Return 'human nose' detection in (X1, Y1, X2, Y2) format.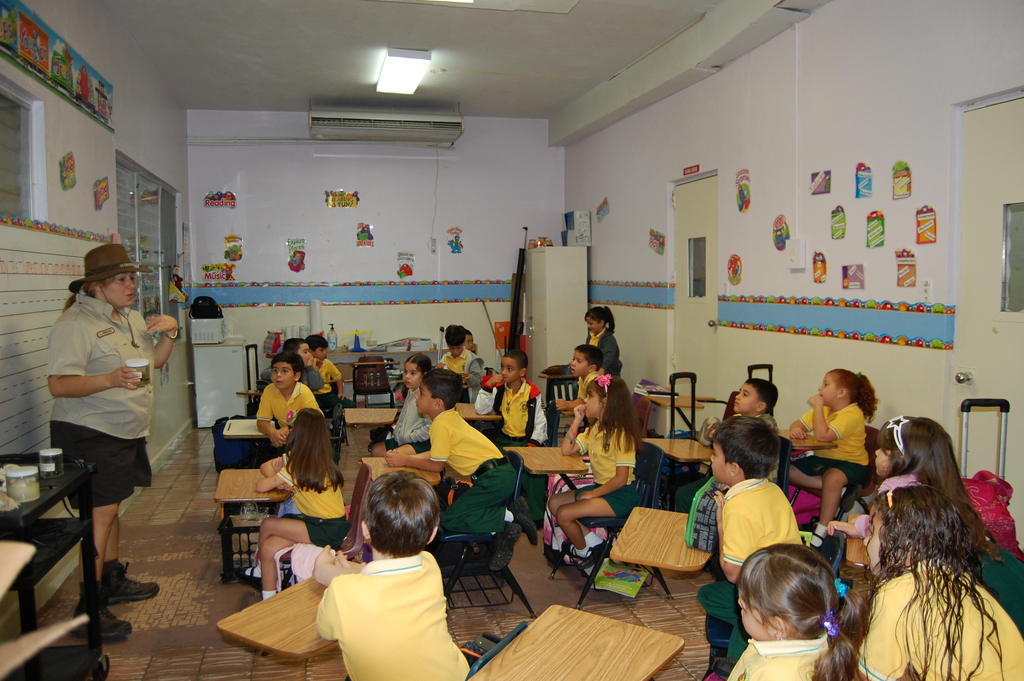
(404, 372, 412, 377).
